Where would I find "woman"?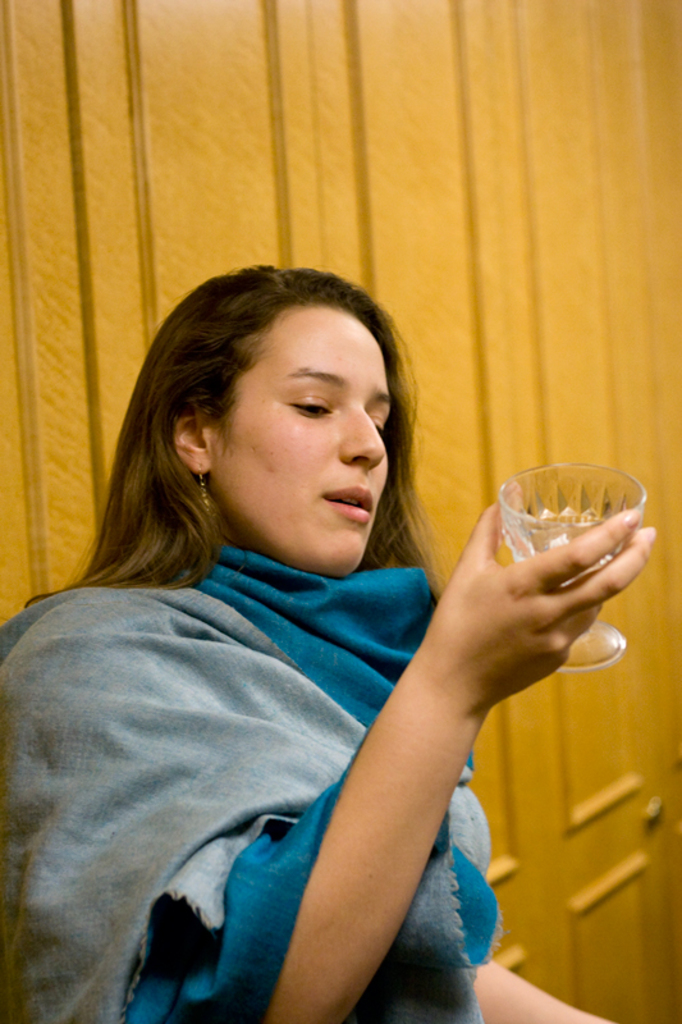
At detection(31, 250, 604, 995).
